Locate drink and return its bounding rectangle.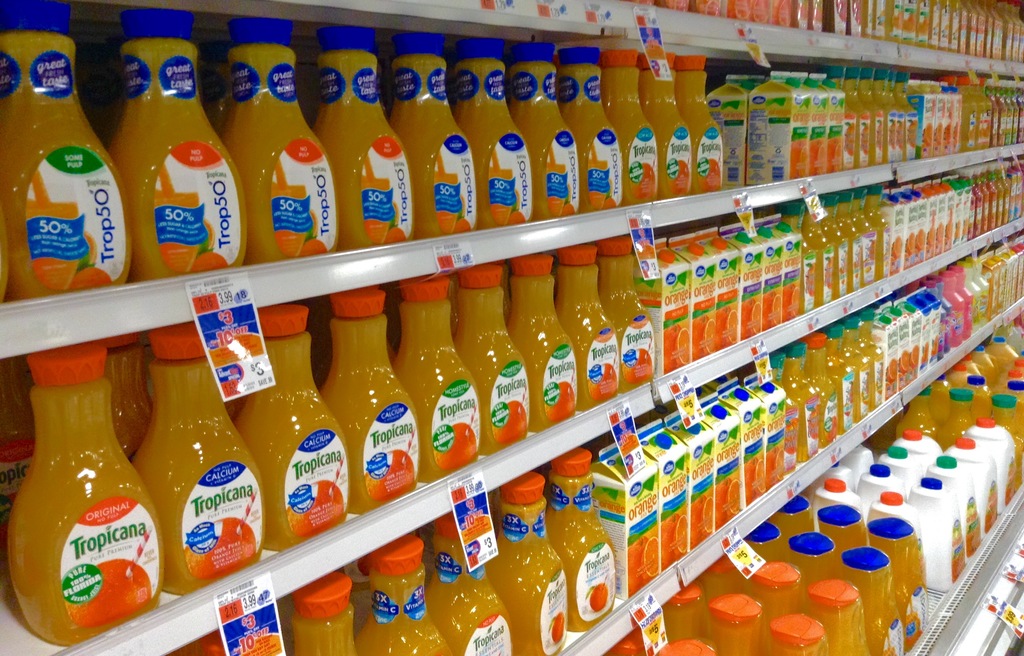
Rect(213, 10, 337, 257).
